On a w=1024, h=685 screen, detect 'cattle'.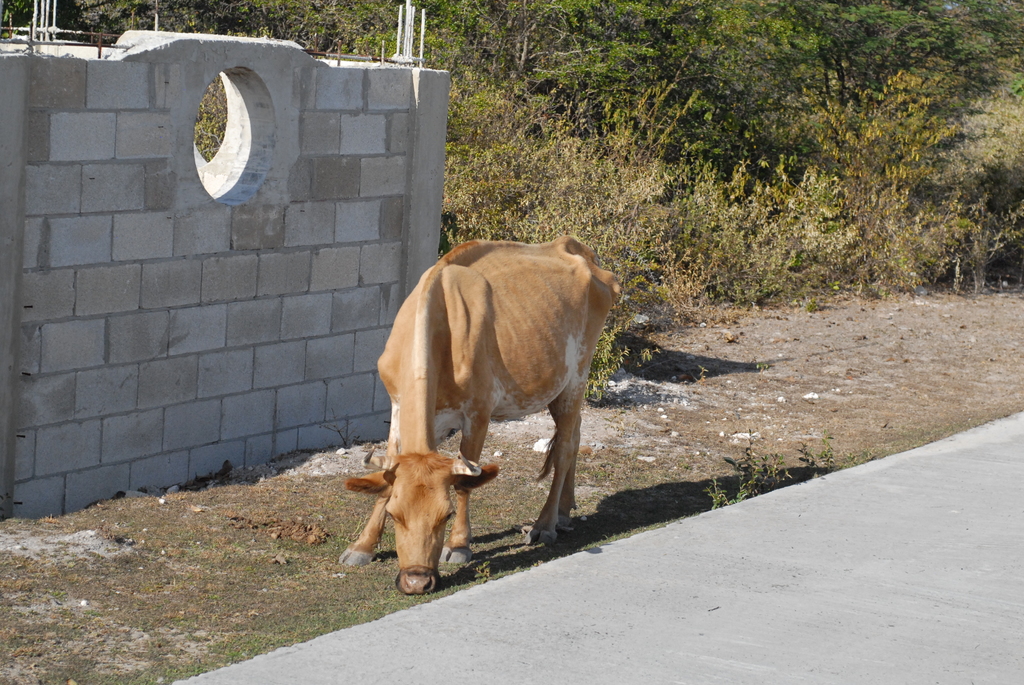
[344,225,621,598].
